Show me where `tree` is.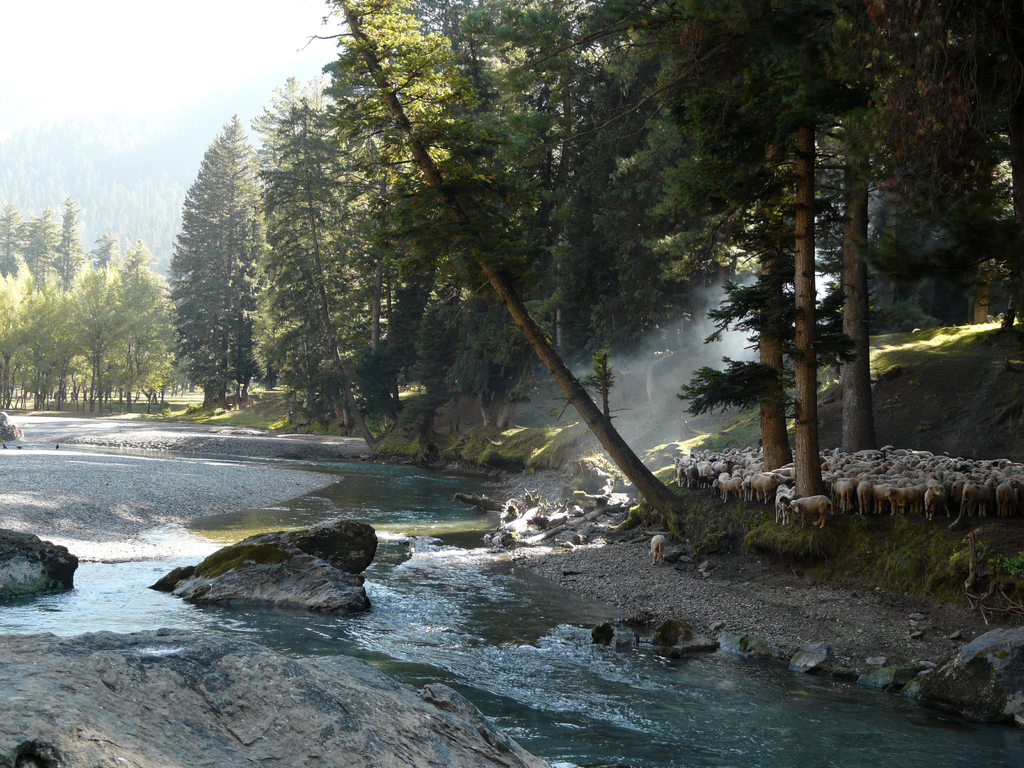
`tree` is at detection(26, 204, 60, 294).
